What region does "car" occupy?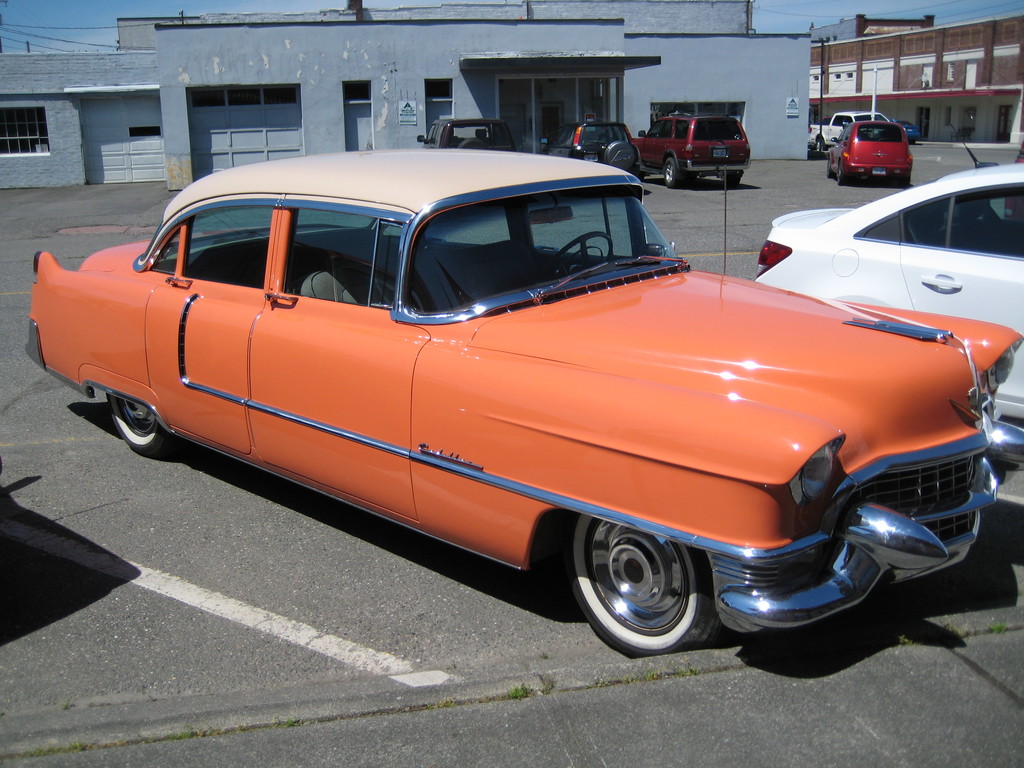
416,120,513,147.
